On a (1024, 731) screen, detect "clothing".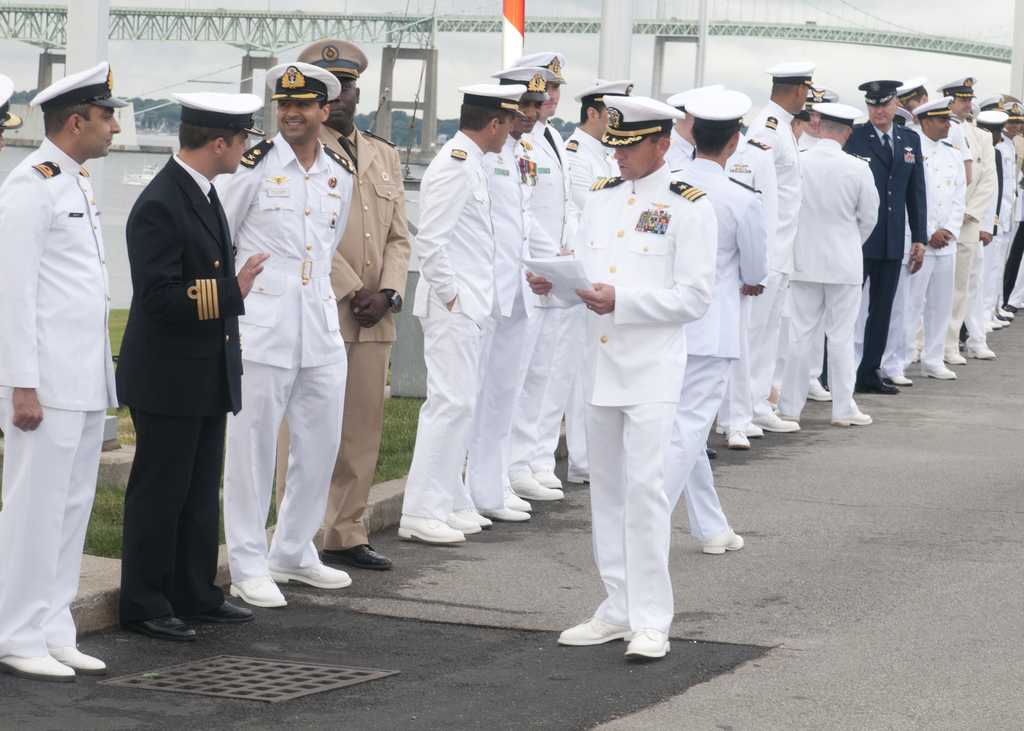
Rect(271, 118, 413, 550).
